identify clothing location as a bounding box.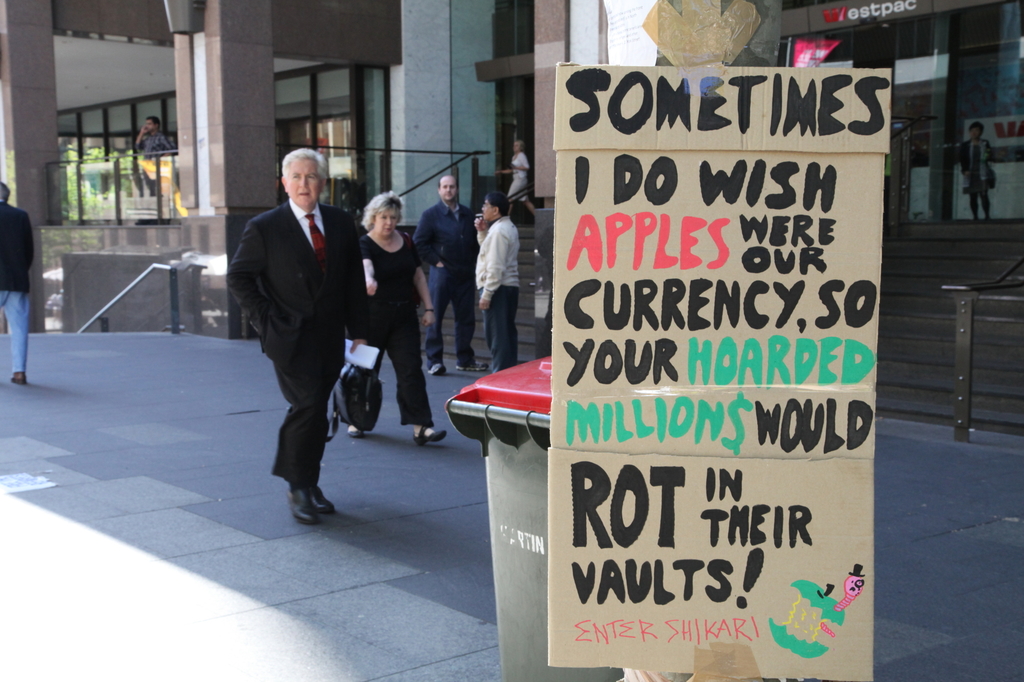
{"left": 959, "top": 134, "right": 991, "bottom": 209}.
